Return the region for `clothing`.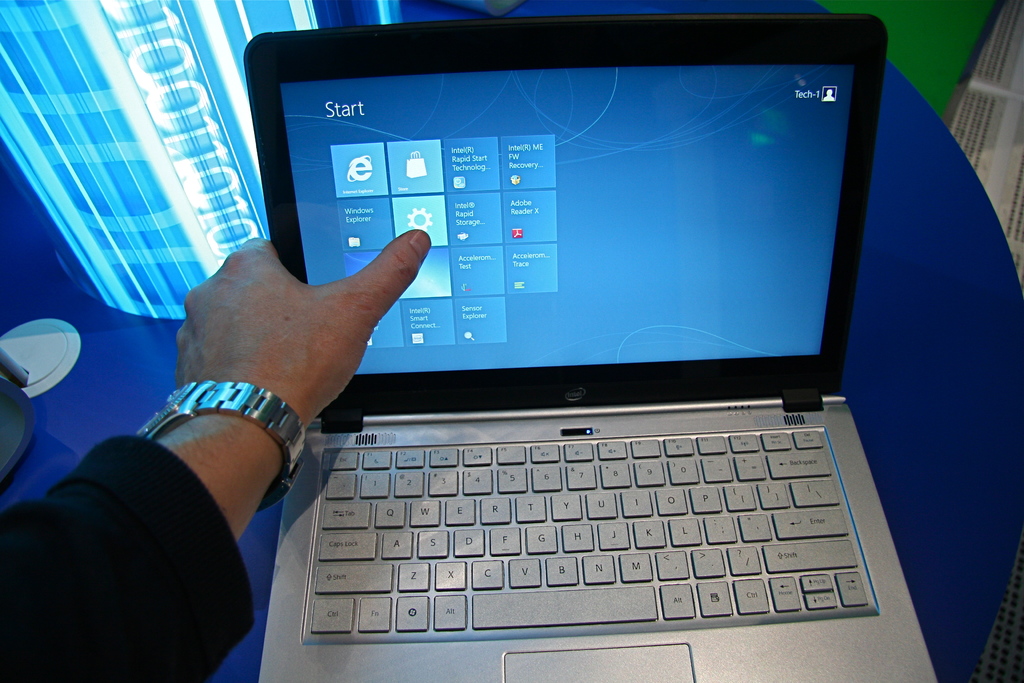
25, 420, 254, 679.
